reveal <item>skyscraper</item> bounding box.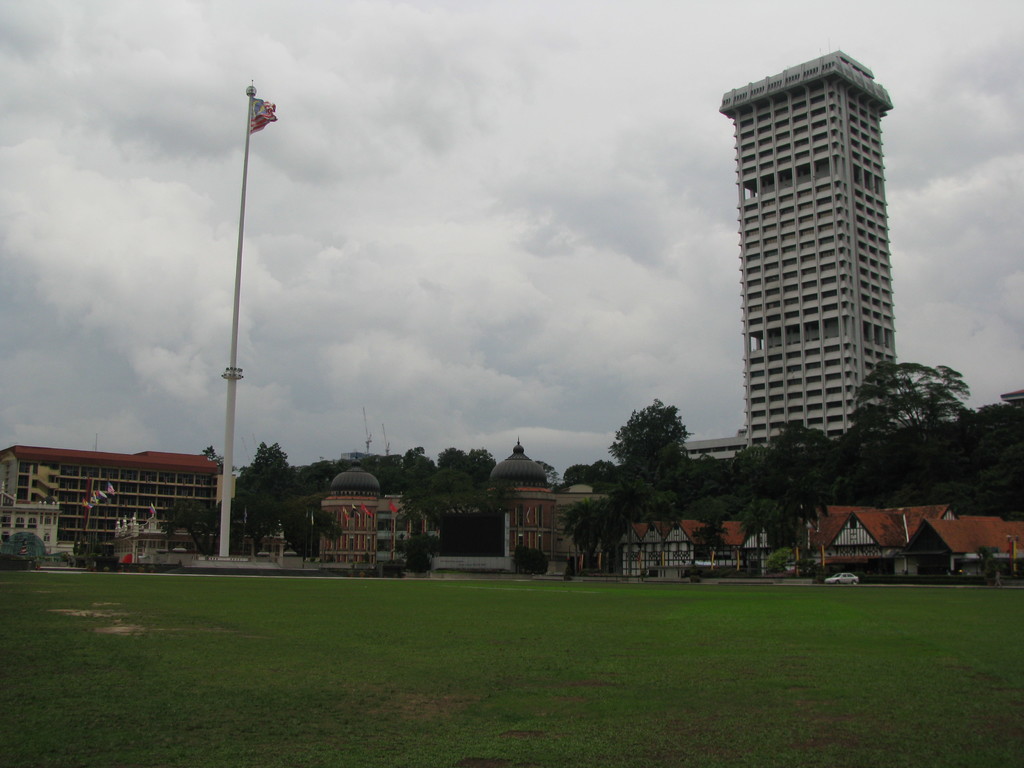
Revealed: select_region(716, 36, 924, 496).
